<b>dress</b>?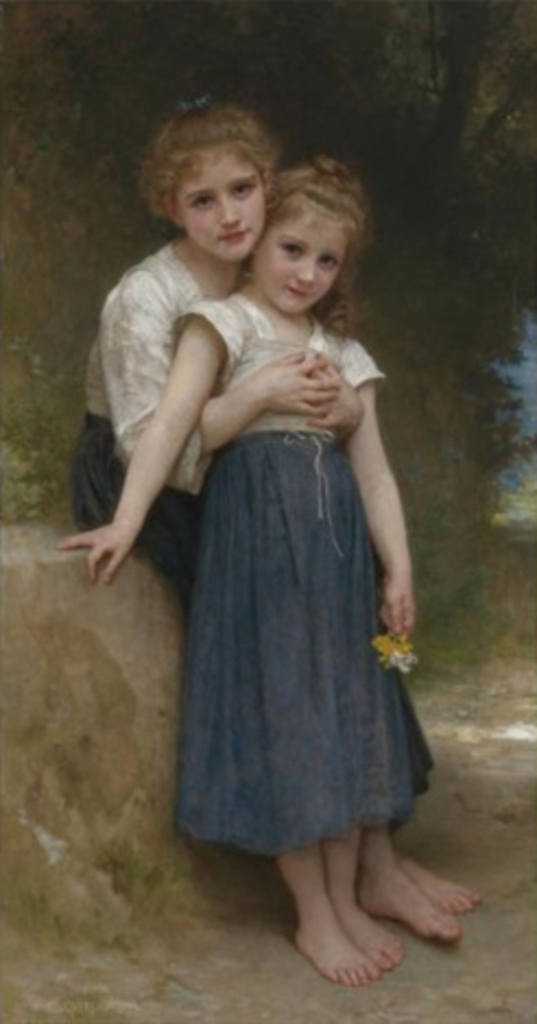
detection(70, 234, 236, 600)
